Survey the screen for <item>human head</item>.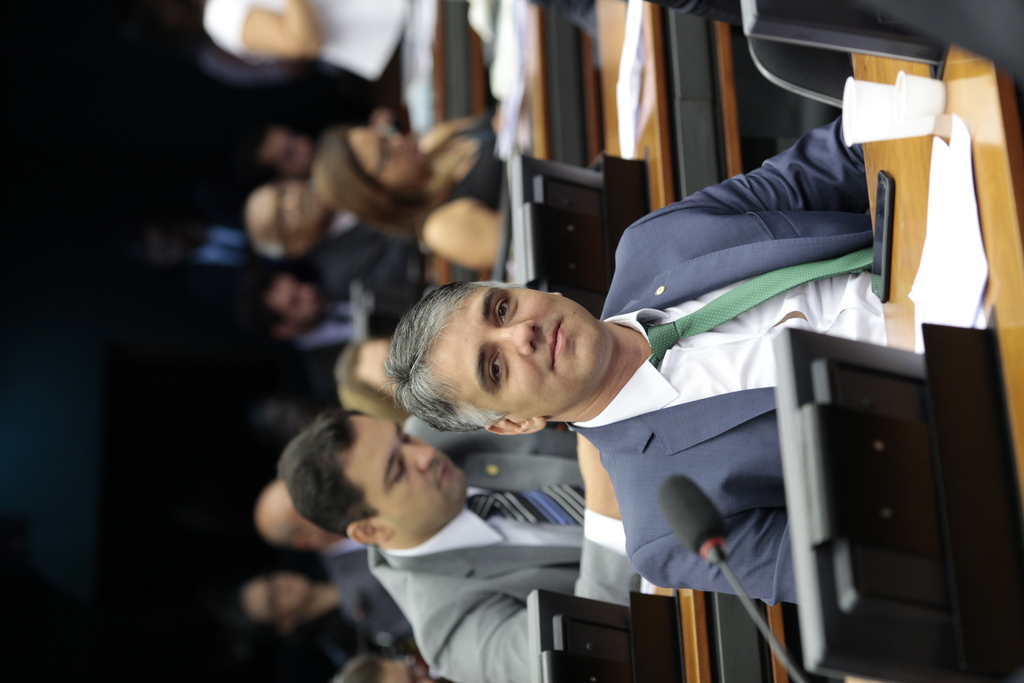
Survey found: locate(235, 575, 305, 646).
